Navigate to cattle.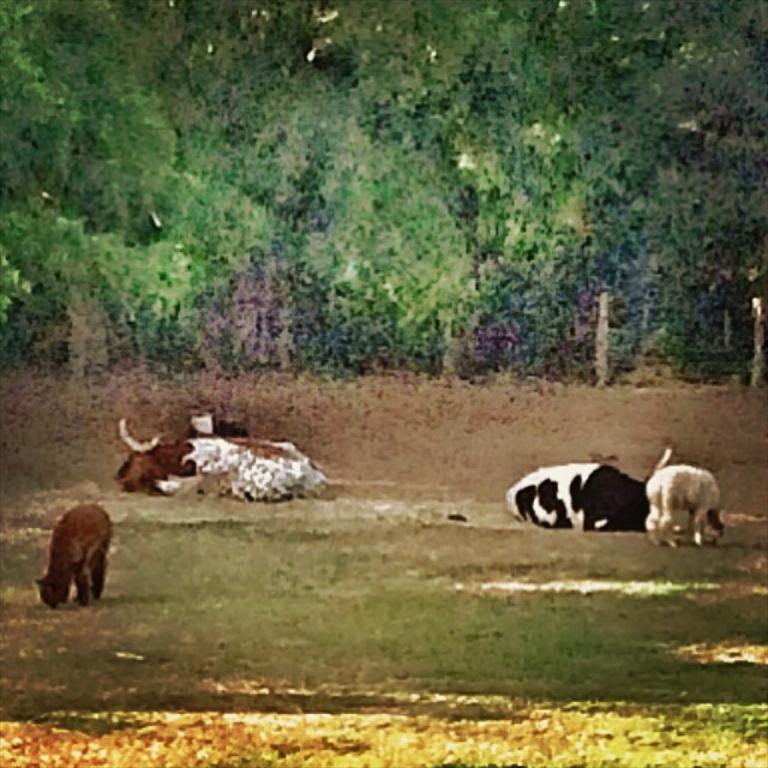
Navigation target: {"left": 113, "top": 426, "right": 191, "bottom": 503}.
